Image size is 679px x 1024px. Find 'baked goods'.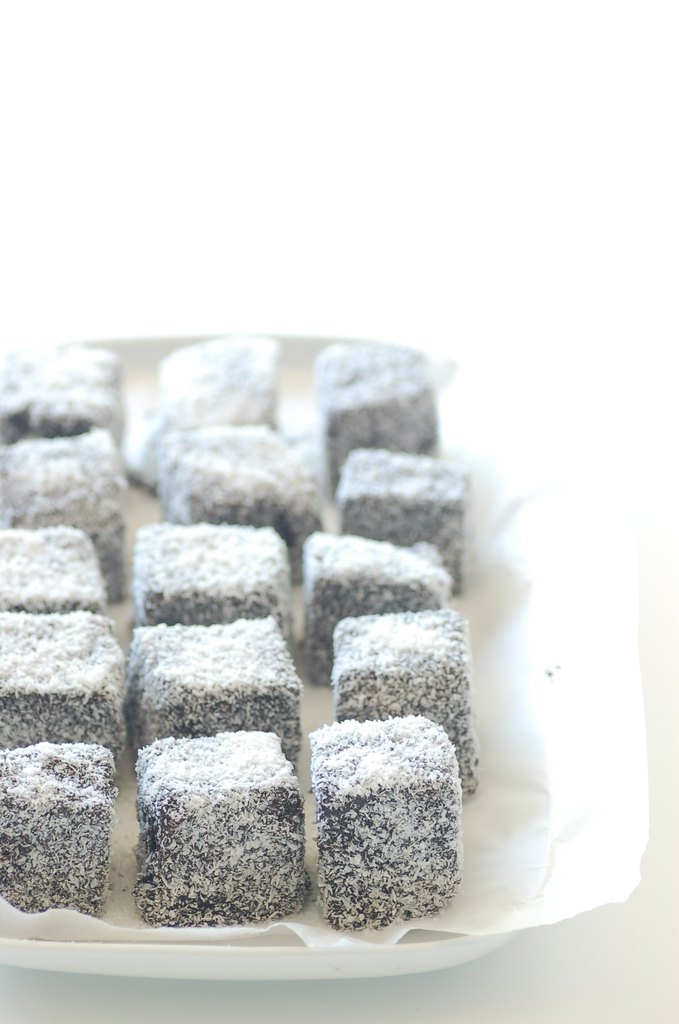
(0, 613, 125, 746).
